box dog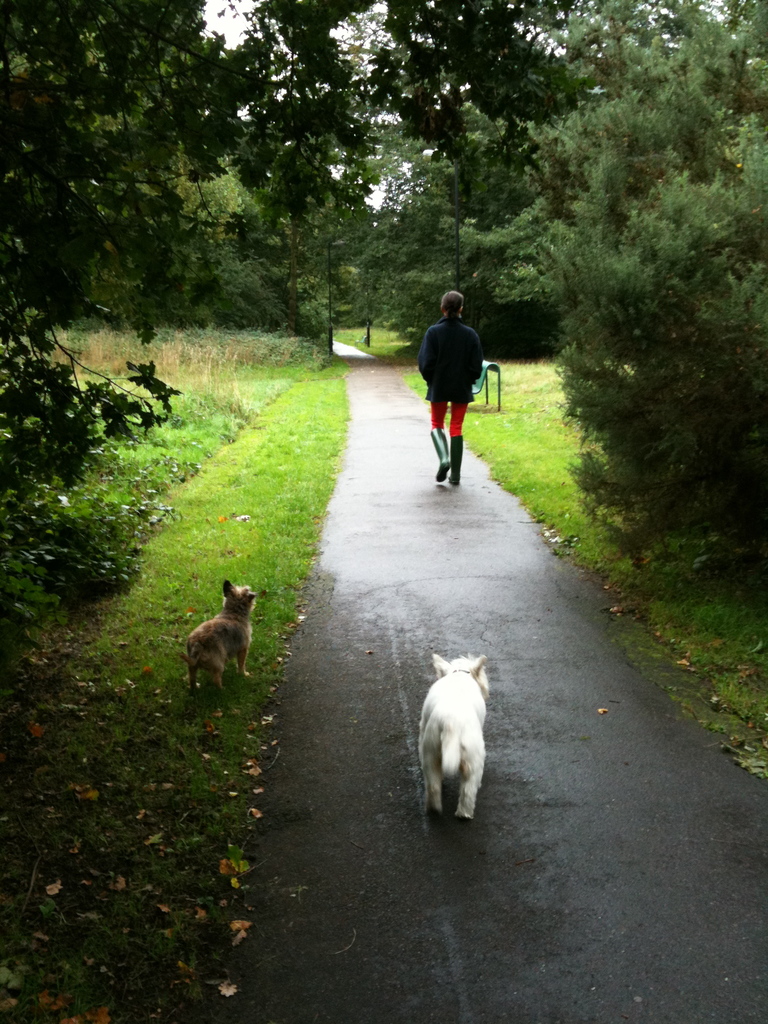
rect(184, 579, 258, 699)
